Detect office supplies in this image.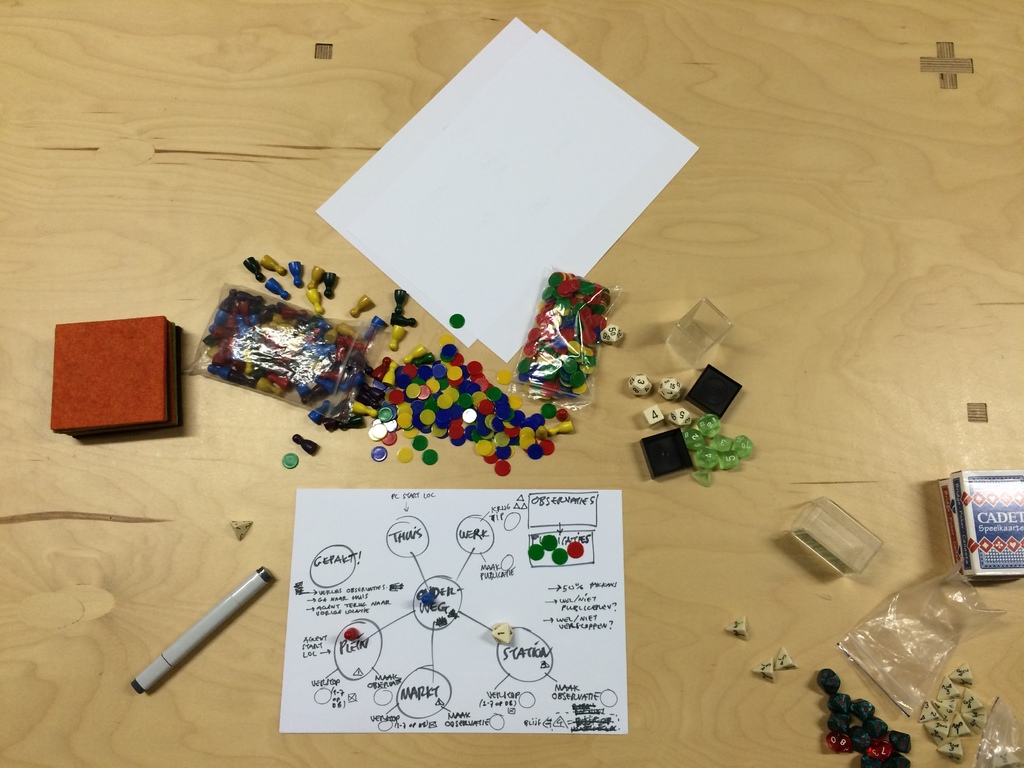
Detection: (x1=308, y1=267, x2=321, y2=288).
